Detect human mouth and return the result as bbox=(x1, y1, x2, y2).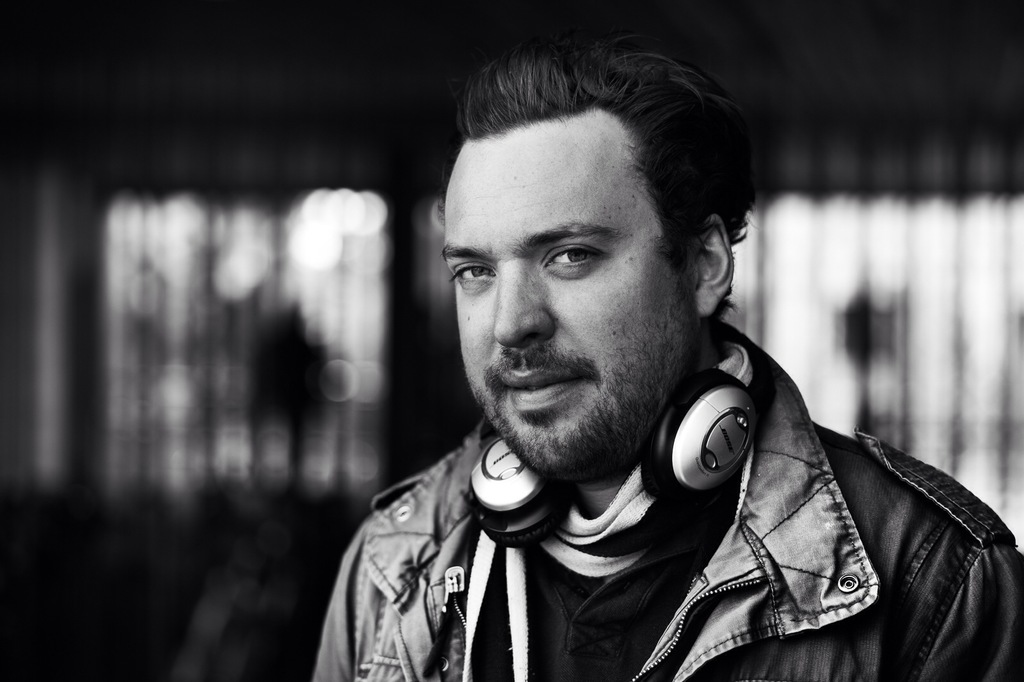
bbox=(493, 366, 589, 413).
